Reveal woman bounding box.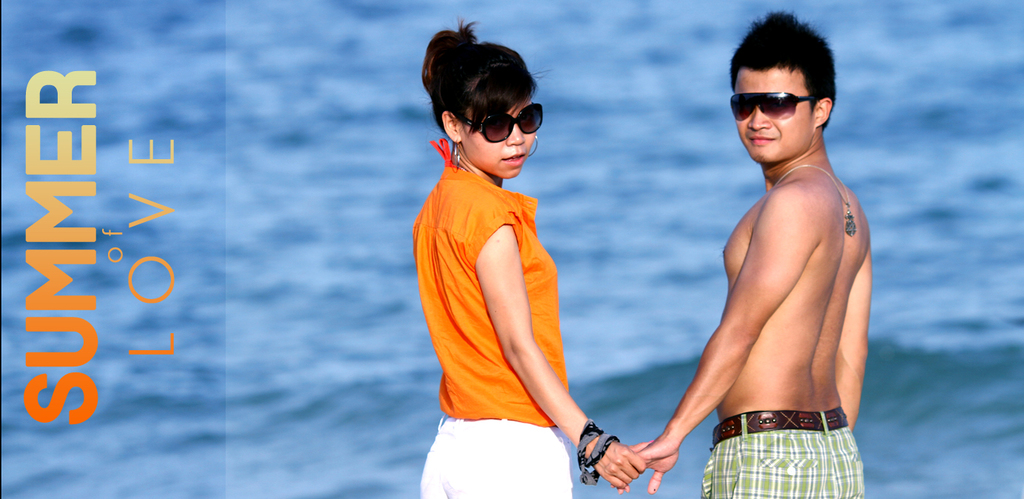
Revealed: [left=406, top=31, right=603, bottom=485].
